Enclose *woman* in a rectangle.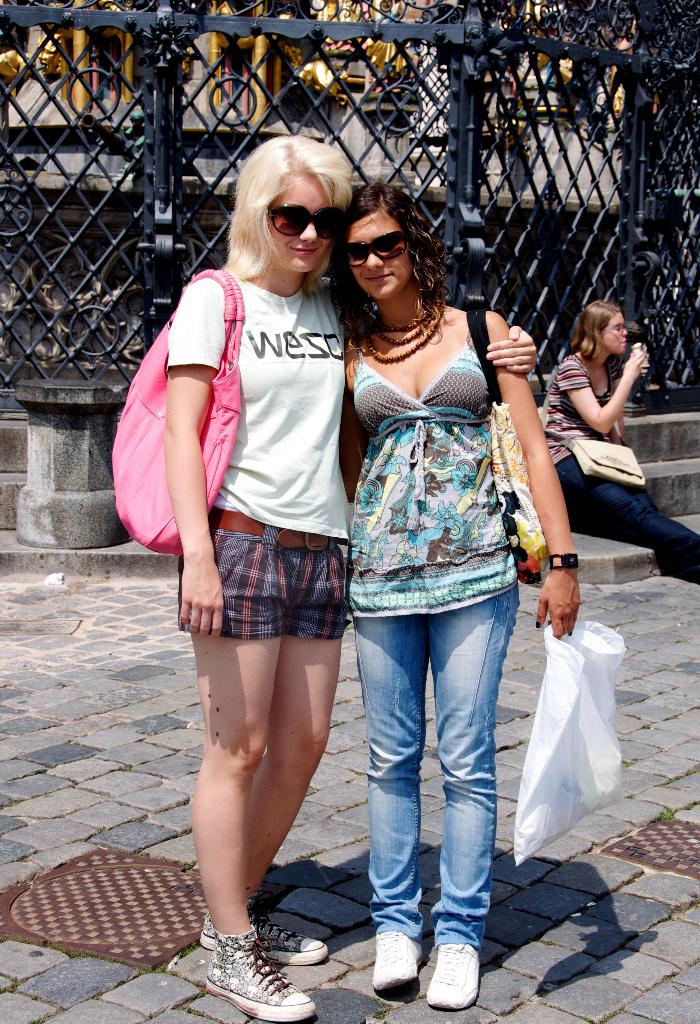
(left=530, top=300, right=699, bottom=584).
